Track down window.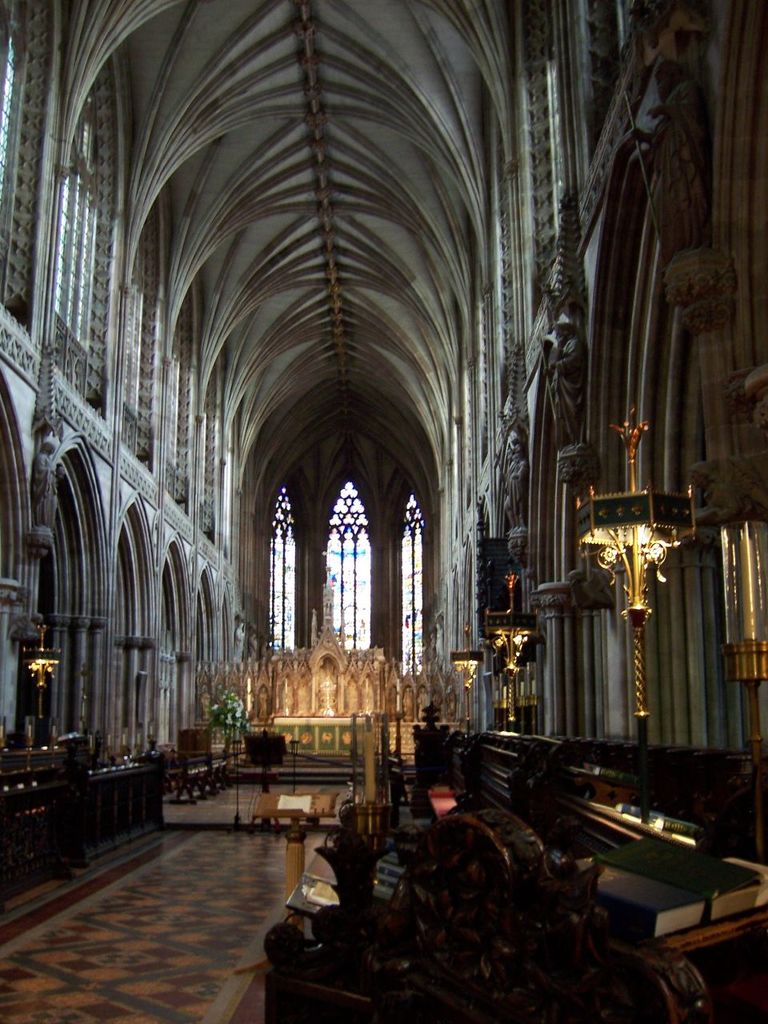
Tracked to box=[266, 429, 422, 668].
